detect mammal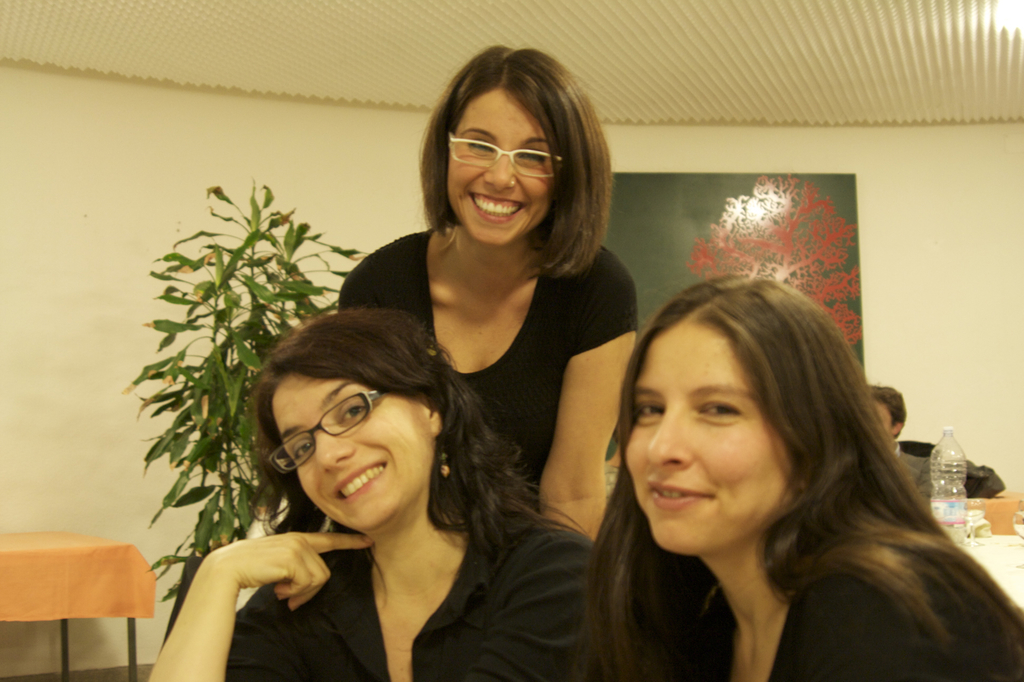
[584,264,1023,681]
